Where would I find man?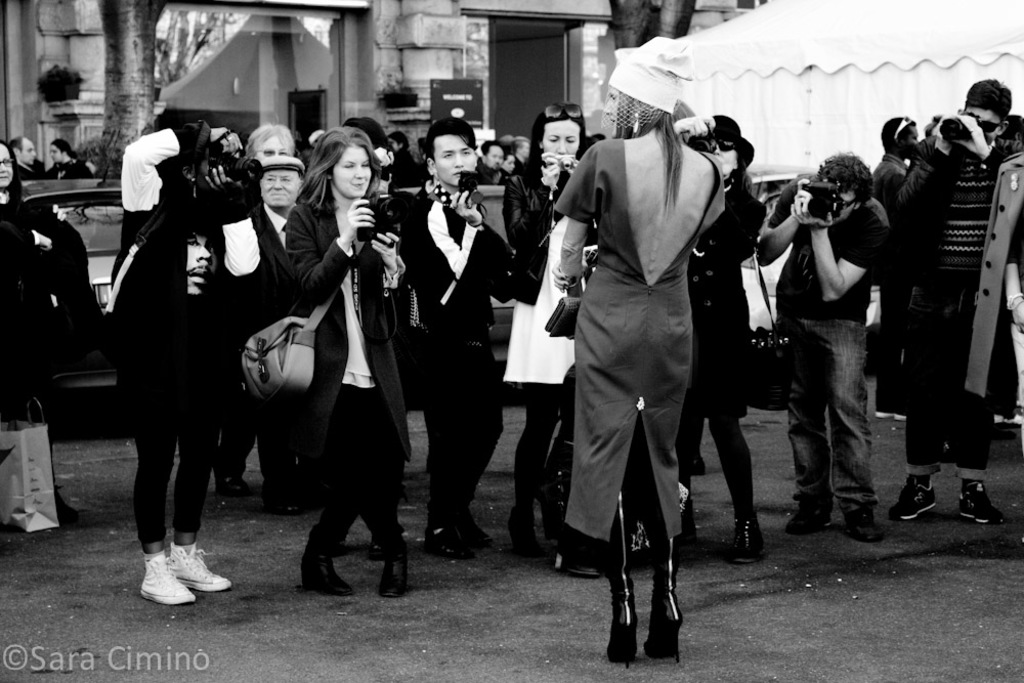
At <region>479, 140, 508, 186</region>.
